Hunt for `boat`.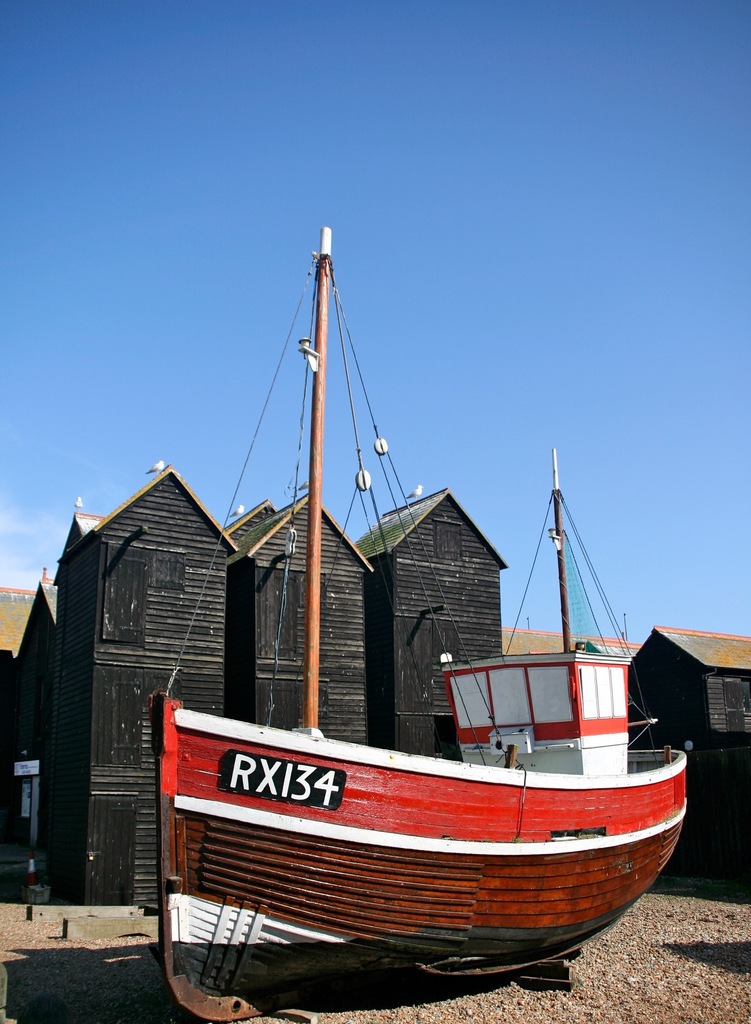
Hunted down at [145,372,681,1004].
